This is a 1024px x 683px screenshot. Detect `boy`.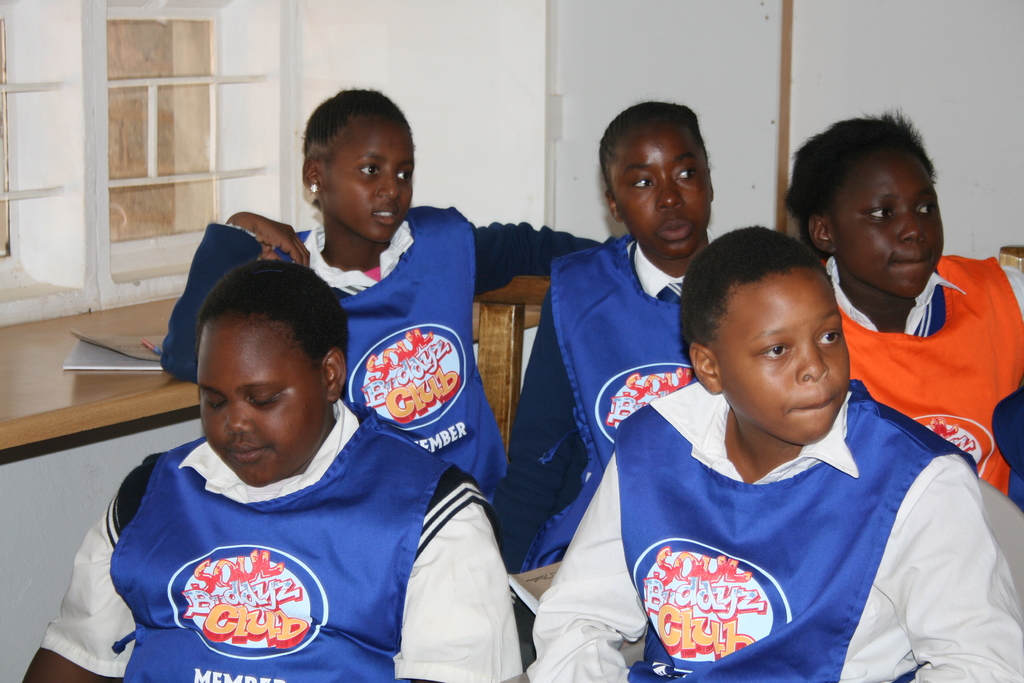
Rect(785, 111, 1023, 511).
